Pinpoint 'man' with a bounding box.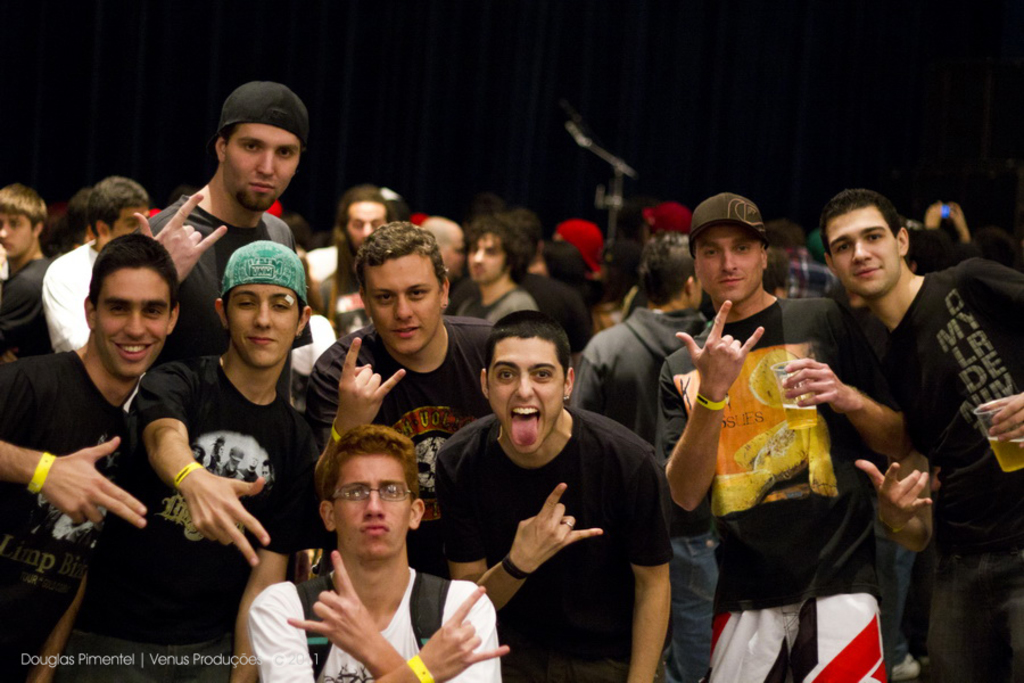
bbox=(460, 207, 532, 328).
